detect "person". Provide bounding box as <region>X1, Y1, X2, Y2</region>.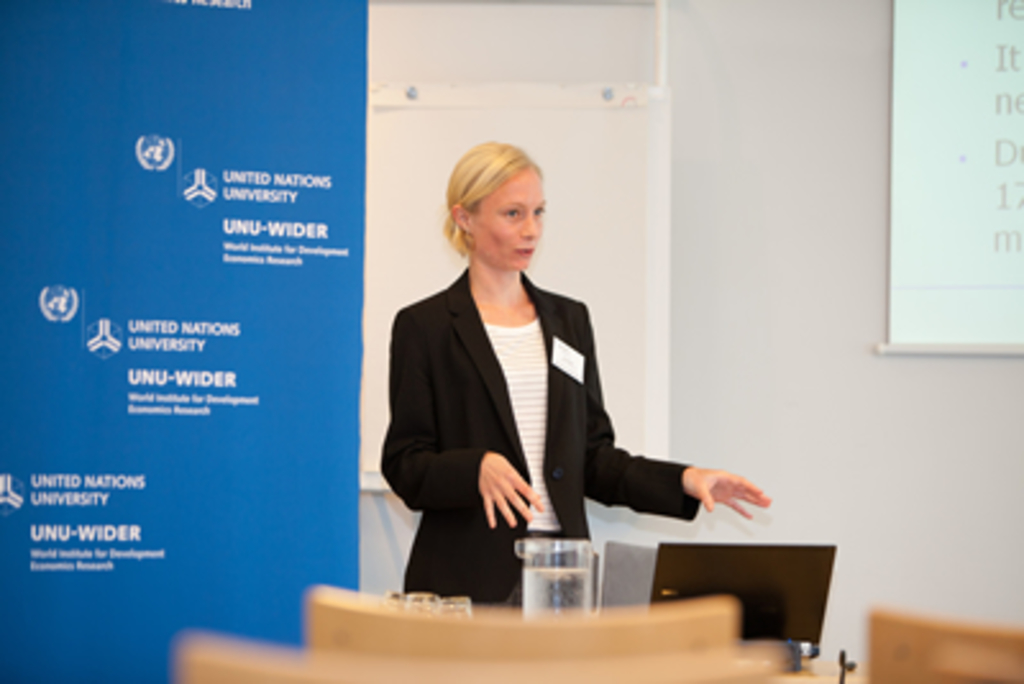
<region>374, 138, 788, 615</region>.
